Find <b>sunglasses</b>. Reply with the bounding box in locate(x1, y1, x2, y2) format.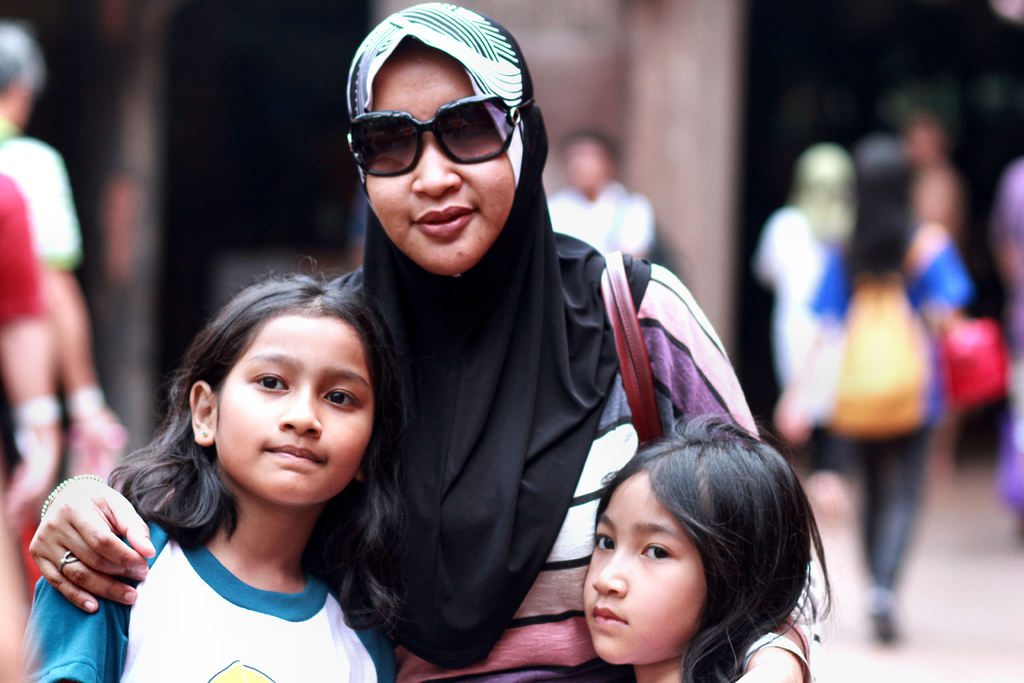
locate(348, 92, 534, 178).
